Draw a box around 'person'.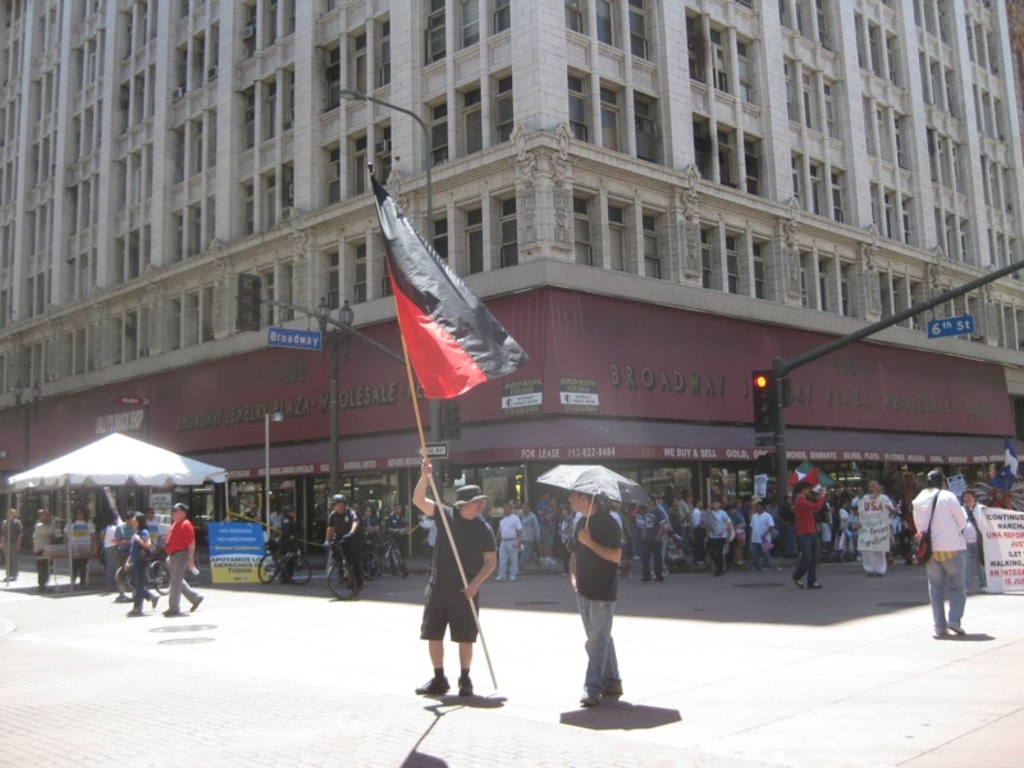
bbox(753, 498, 776, 566).
